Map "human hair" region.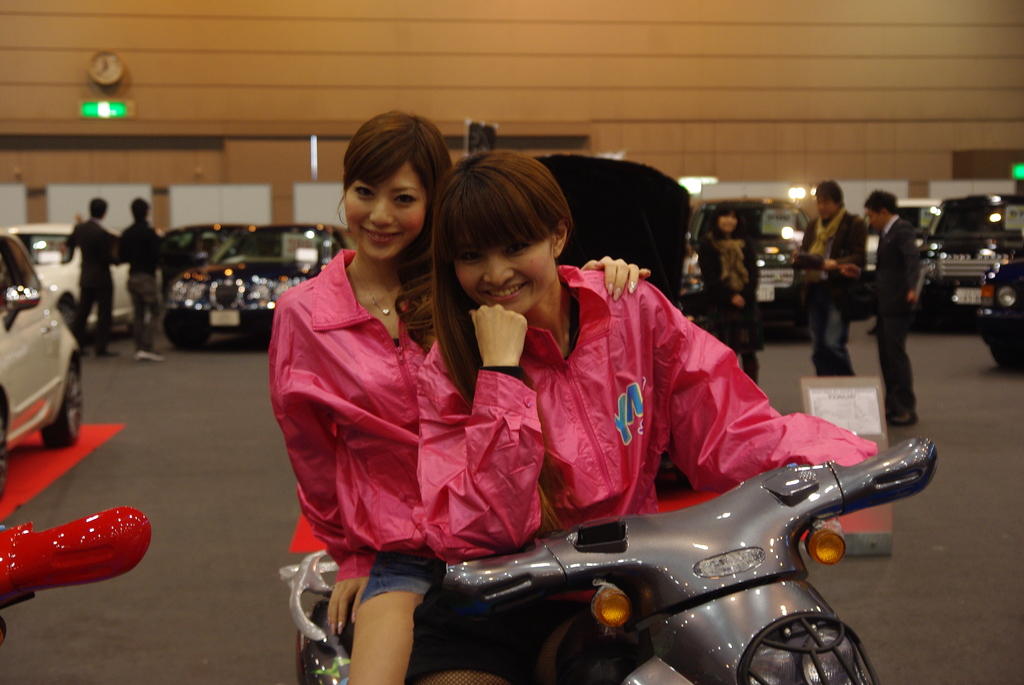
Mapped to [left=132, top=196, right=150, bottom=221].
